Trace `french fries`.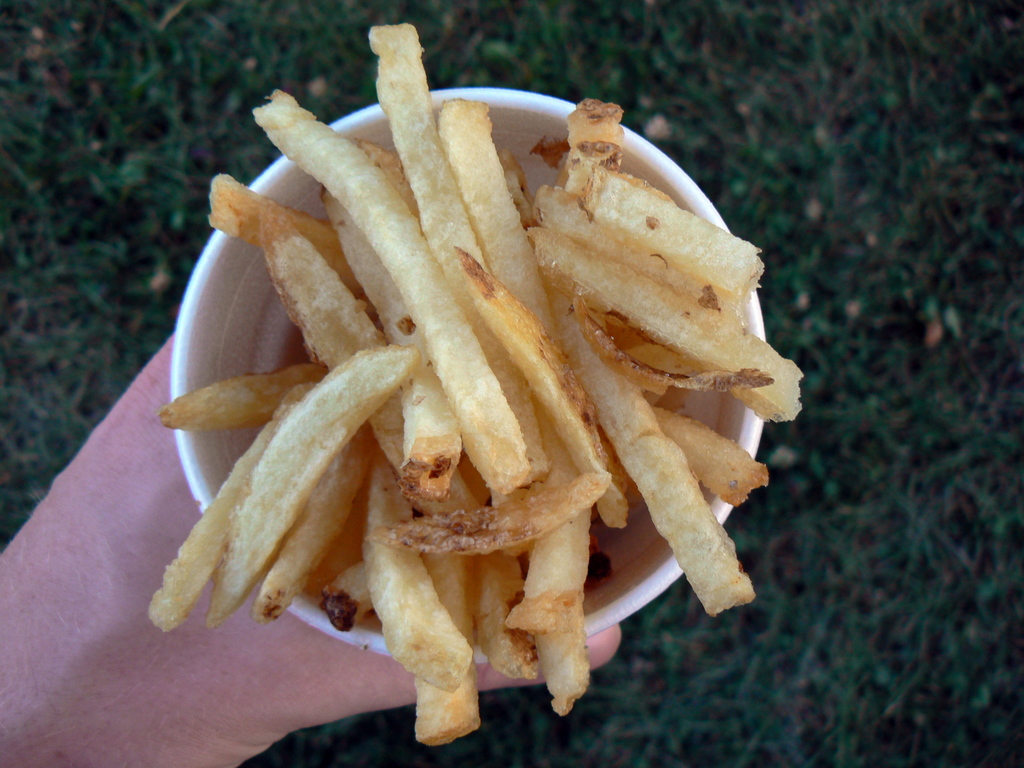
Traced to 192,351,422,632.
